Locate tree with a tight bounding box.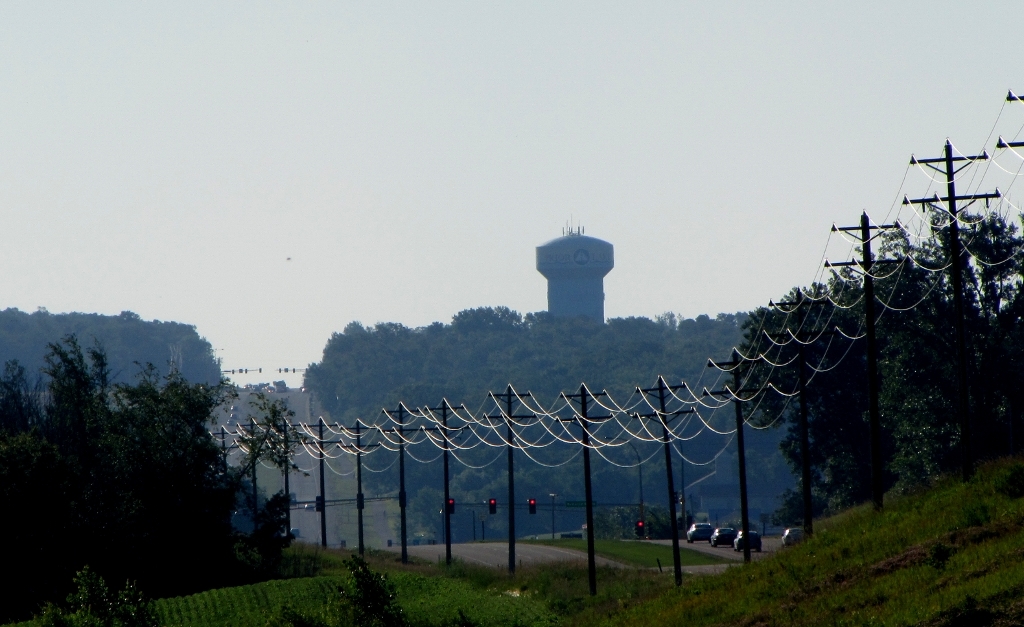
rect(0, 327, 296, 600).
